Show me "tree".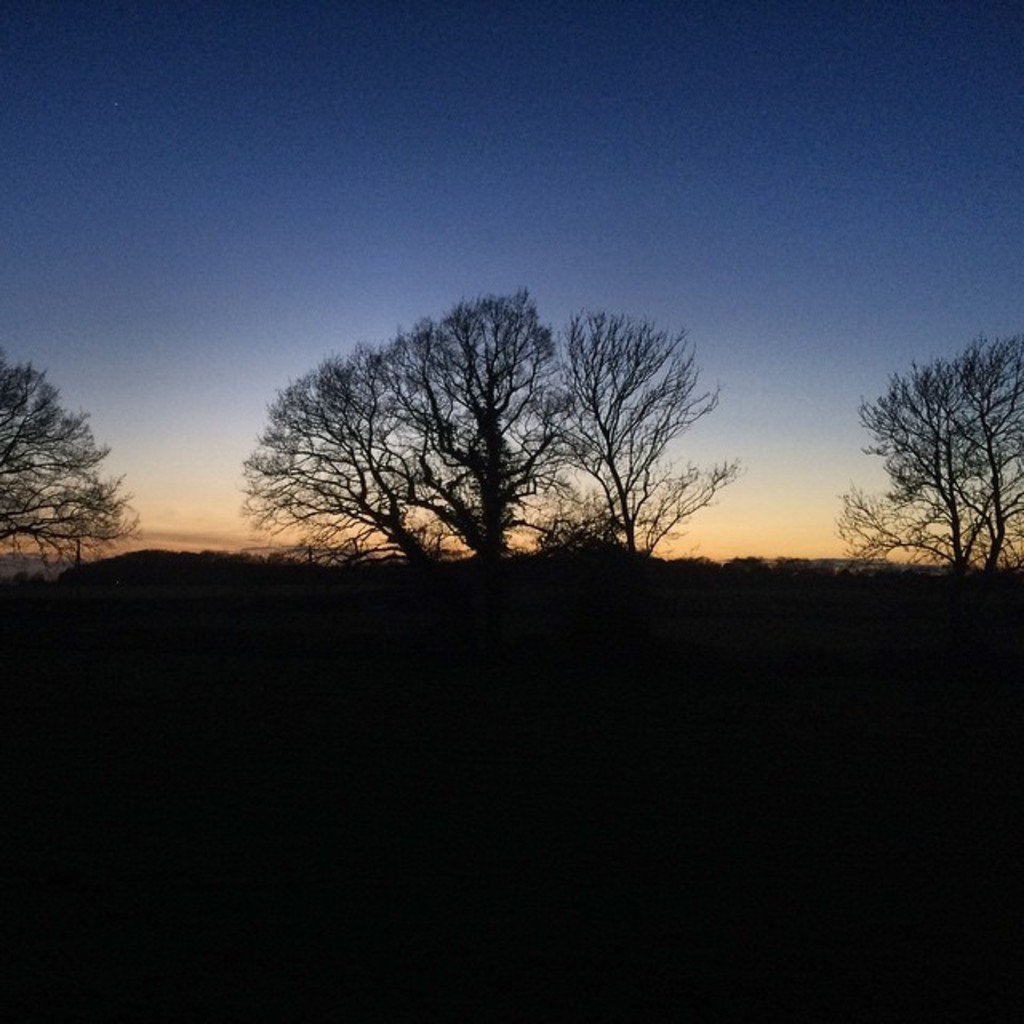
"tree" is here: [507, 309, 734, 562].
